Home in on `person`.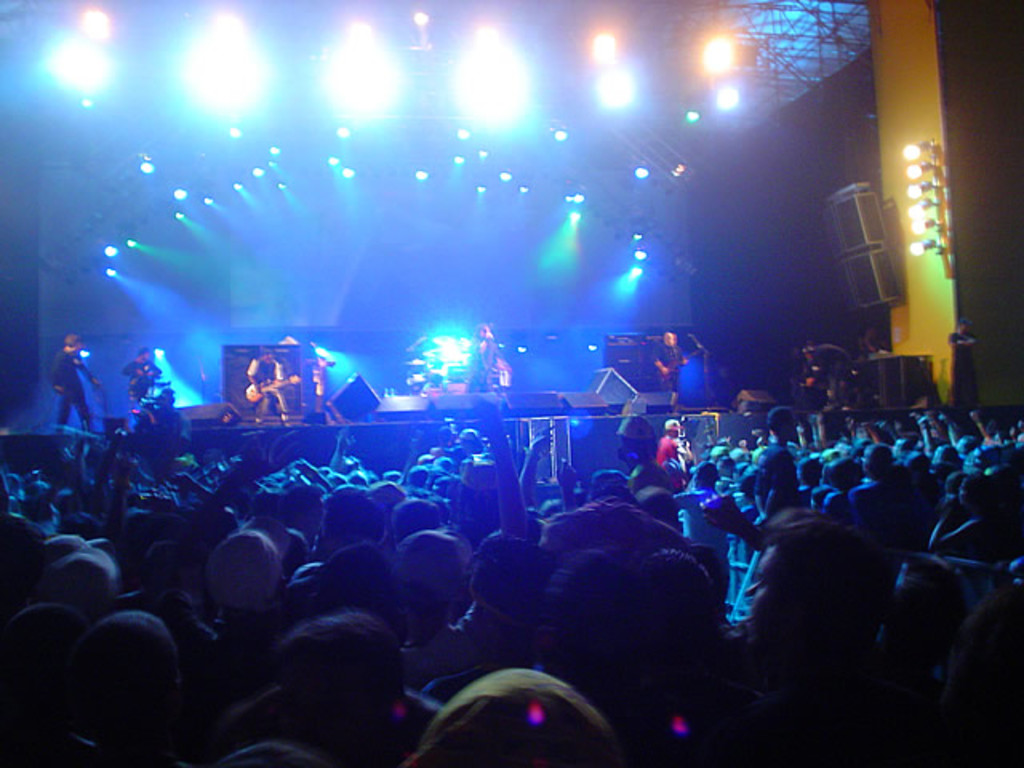
Homed in at (left=45, top=328, right=104, bottom=437).
